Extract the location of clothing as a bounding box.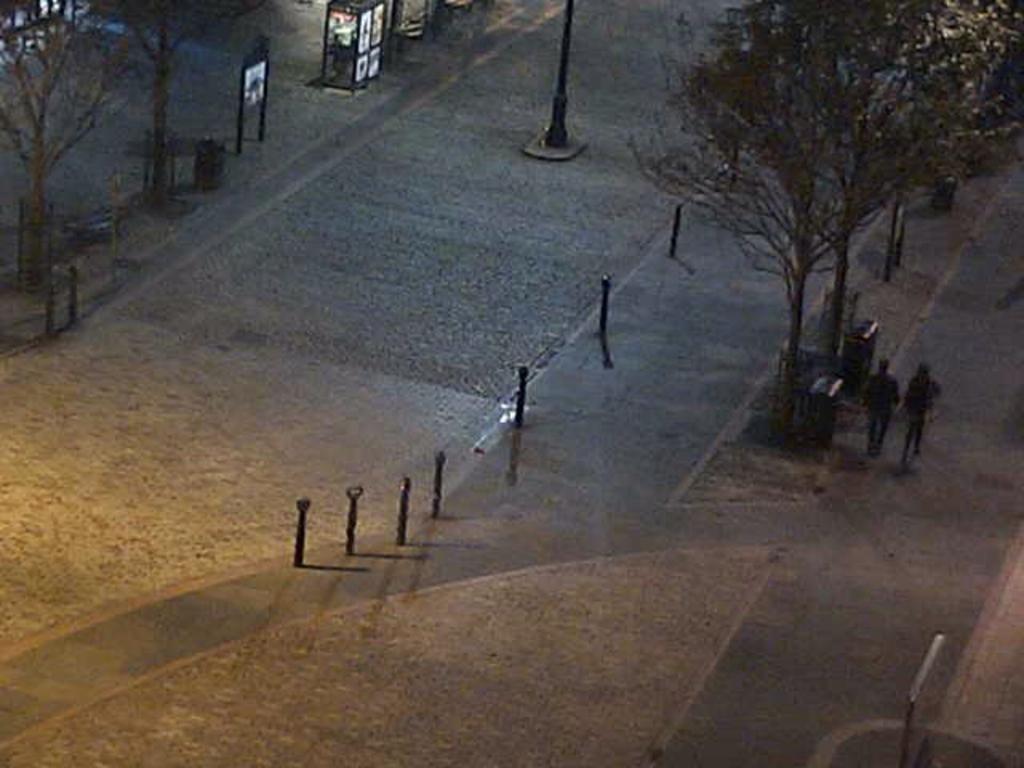
bbox=[904, 366, 925, 445].
